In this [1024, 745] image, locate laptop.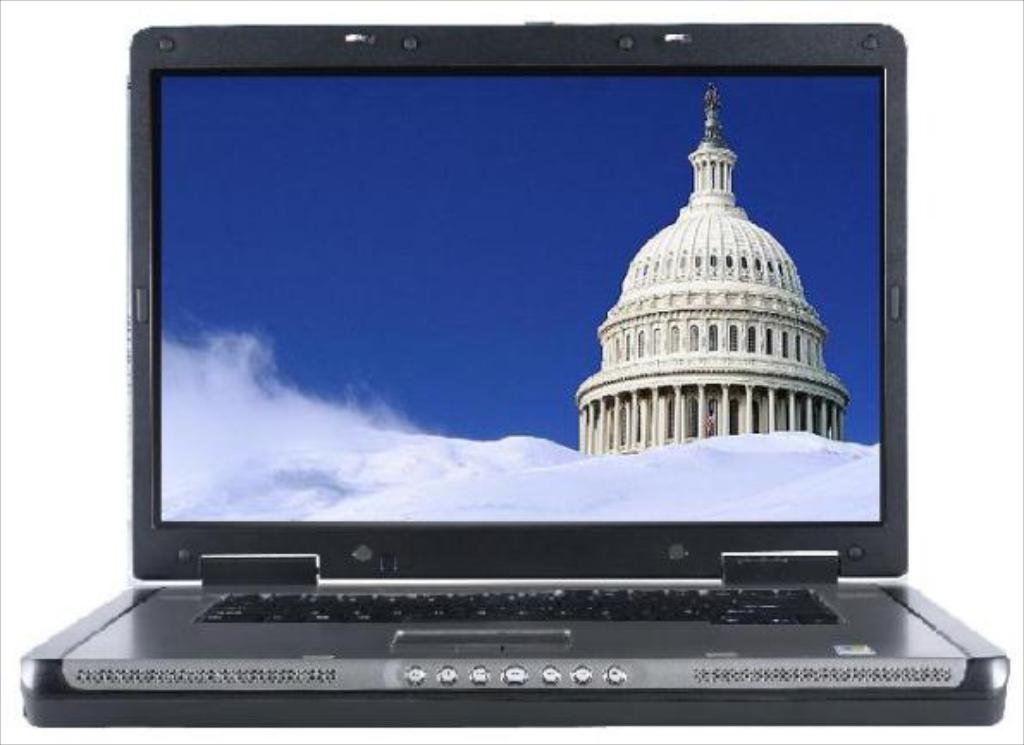
Bounding box: (left=15, top=26, right=955, bottom=744).
